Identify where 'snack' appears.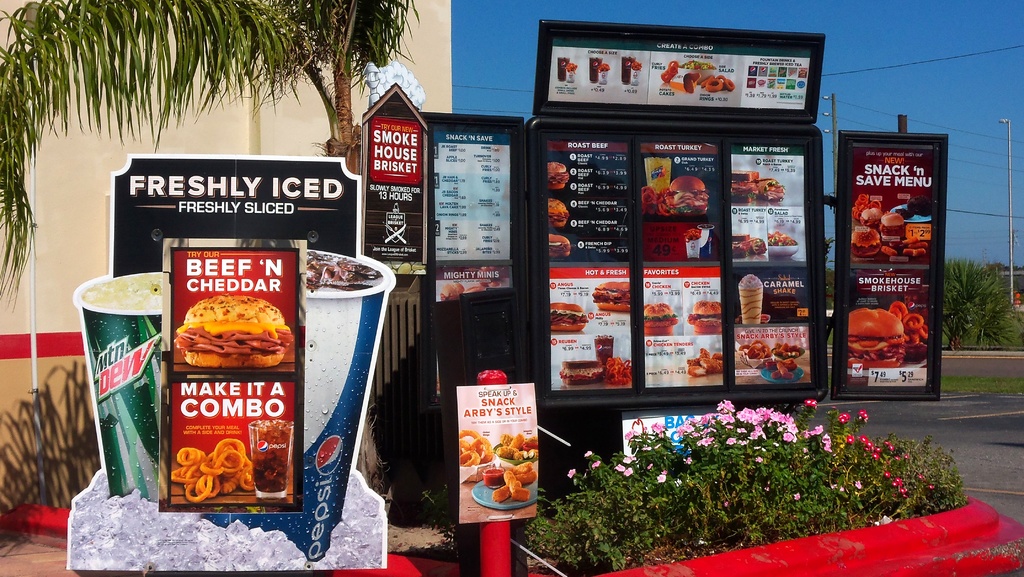
Appears at l=669, t=176, r=709, b=216.
